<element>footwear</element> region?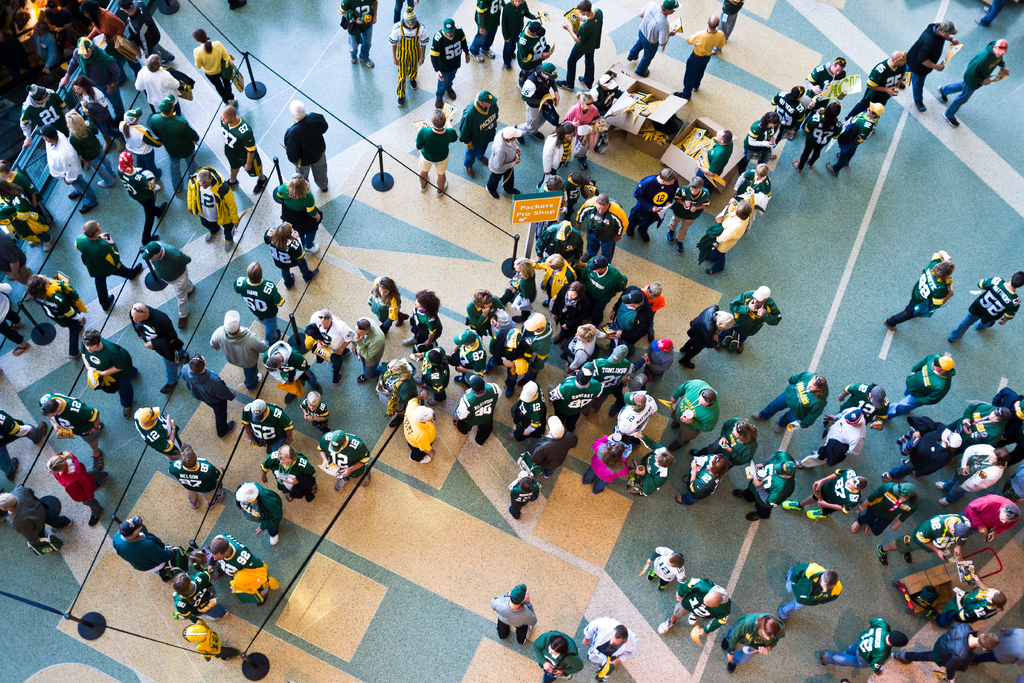
<bbox>228, 100, 238, 106</bbox>
